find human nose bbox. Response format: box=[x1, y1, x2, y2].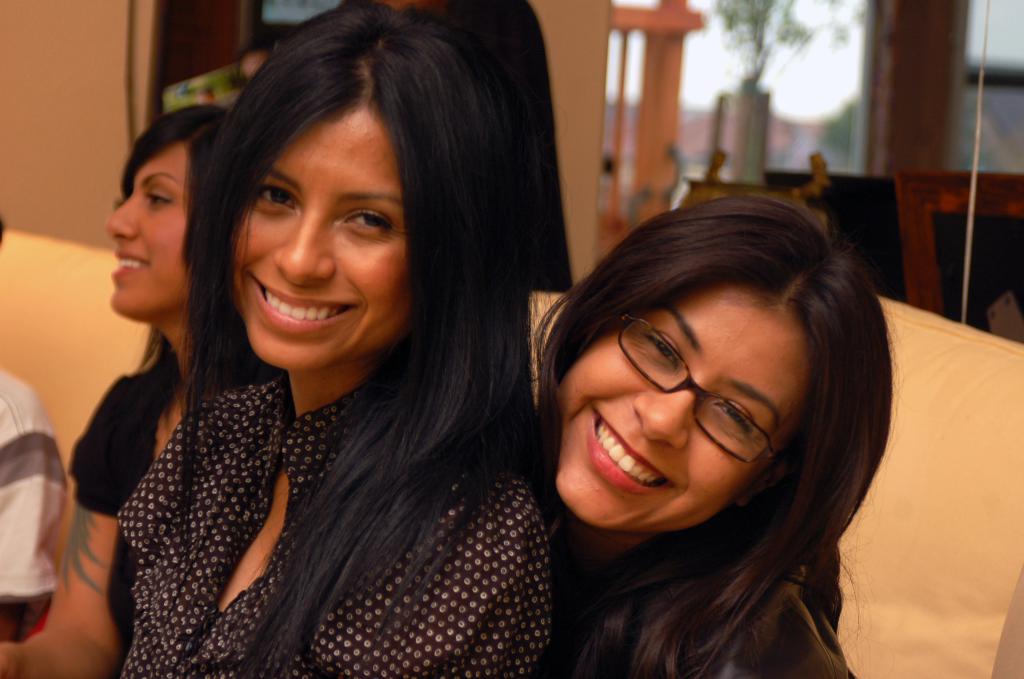
box=[632, 381, 705, 455].
